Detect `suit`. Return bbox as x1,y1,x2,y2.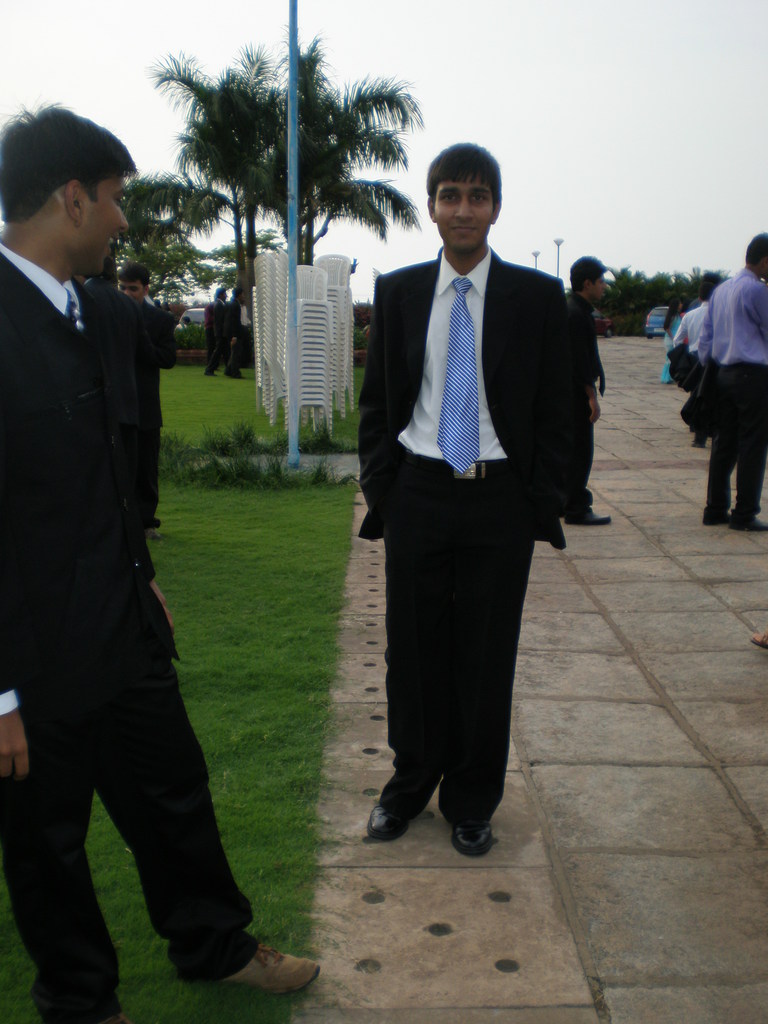
20,198,259,960.
